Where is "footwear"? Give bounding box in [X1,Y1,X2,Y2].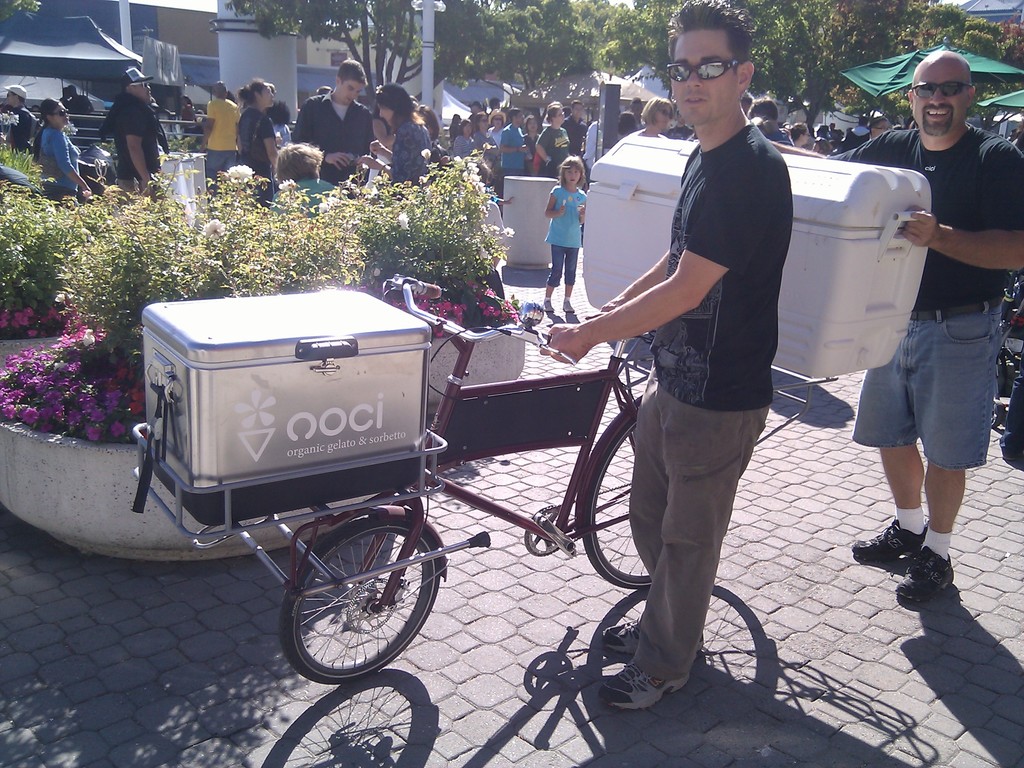
[593,661,688,712].
